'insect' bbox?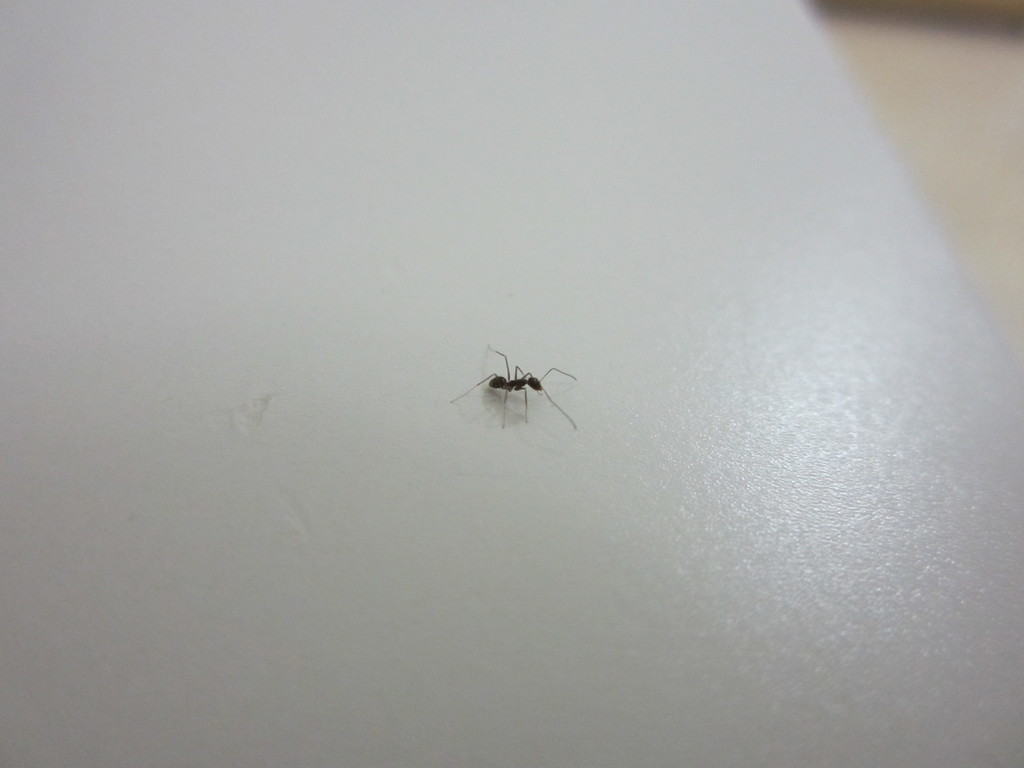
l=449, t=344, r=581, b=433
